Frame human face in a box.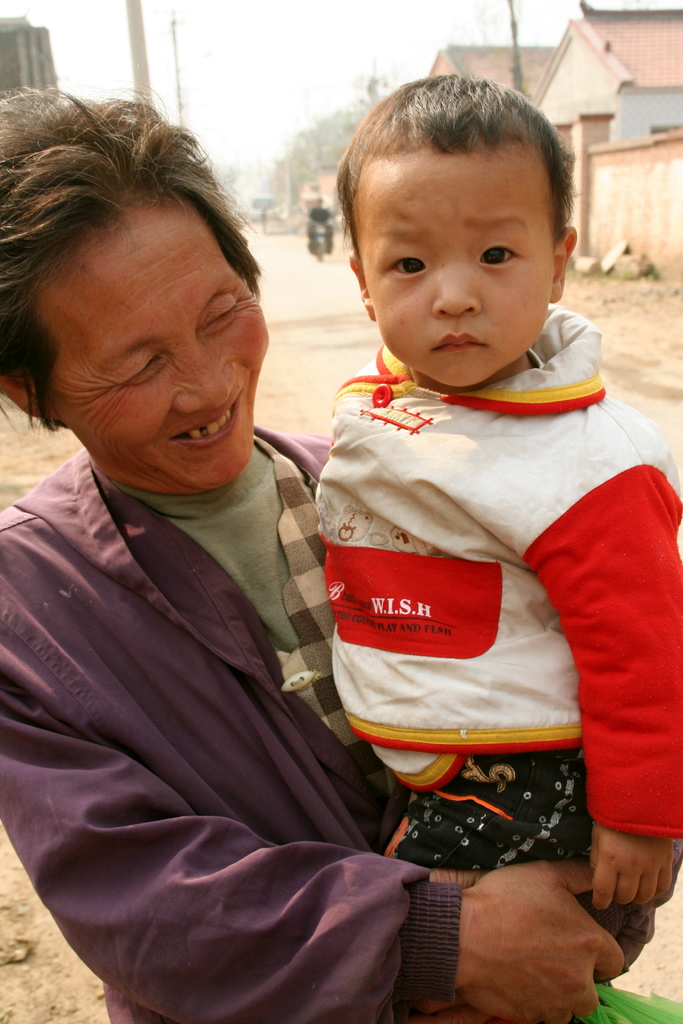
box(347, 136, 557, 386).
